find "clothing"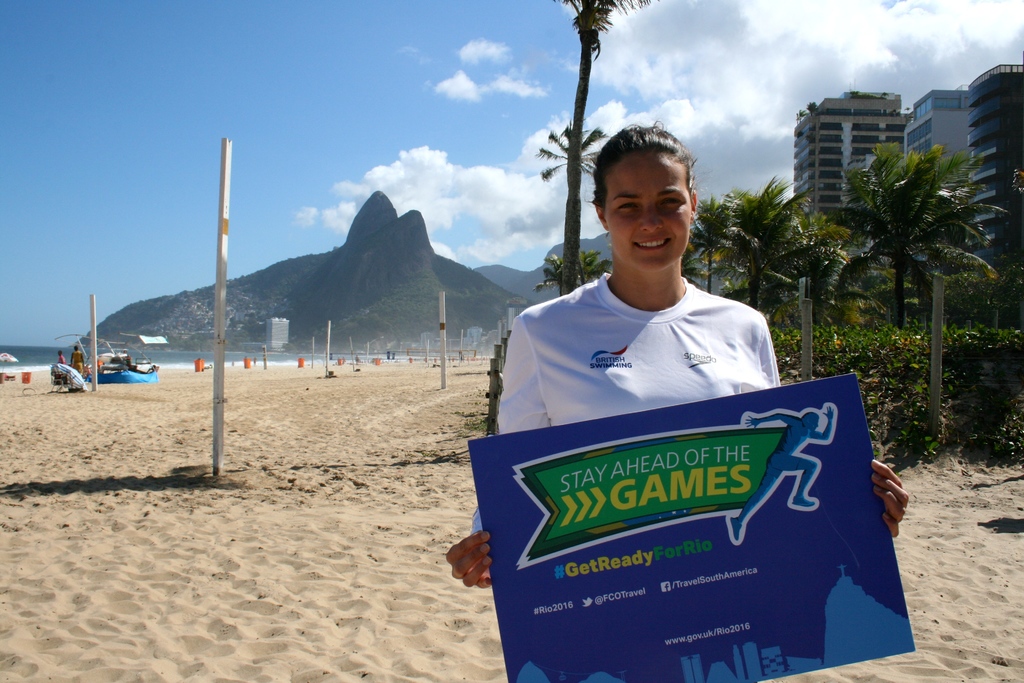
{"x1": 452, "y1": 260, "x2": 925, "y2": 682}
